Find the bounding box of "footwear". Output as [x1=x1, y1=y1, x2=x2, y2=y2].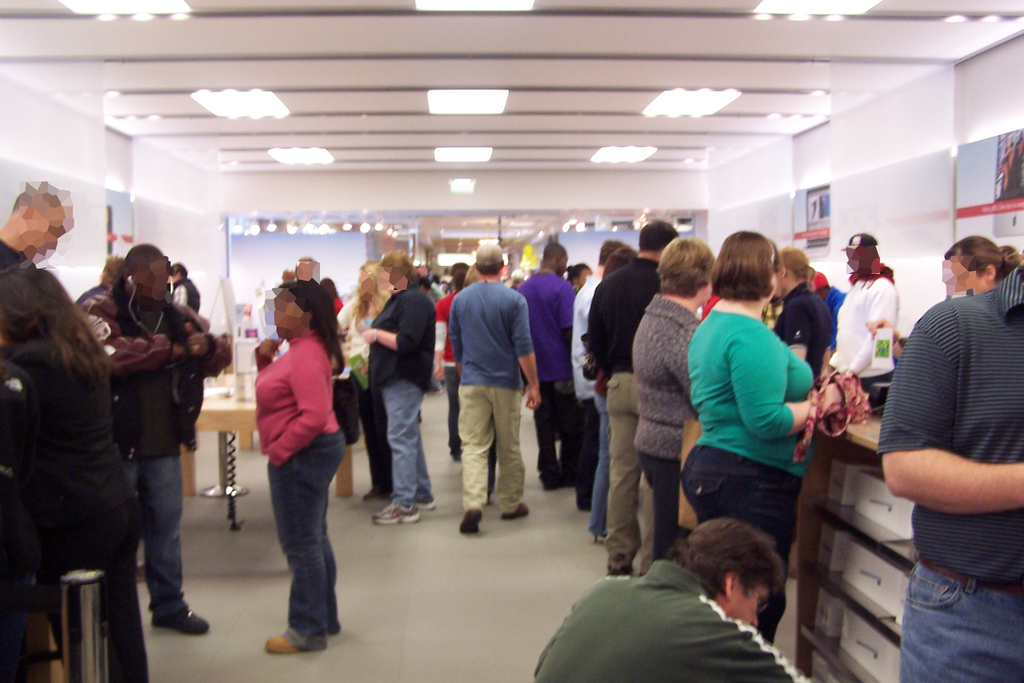
[x1=415, y1=494, x2=437, y2=507].
